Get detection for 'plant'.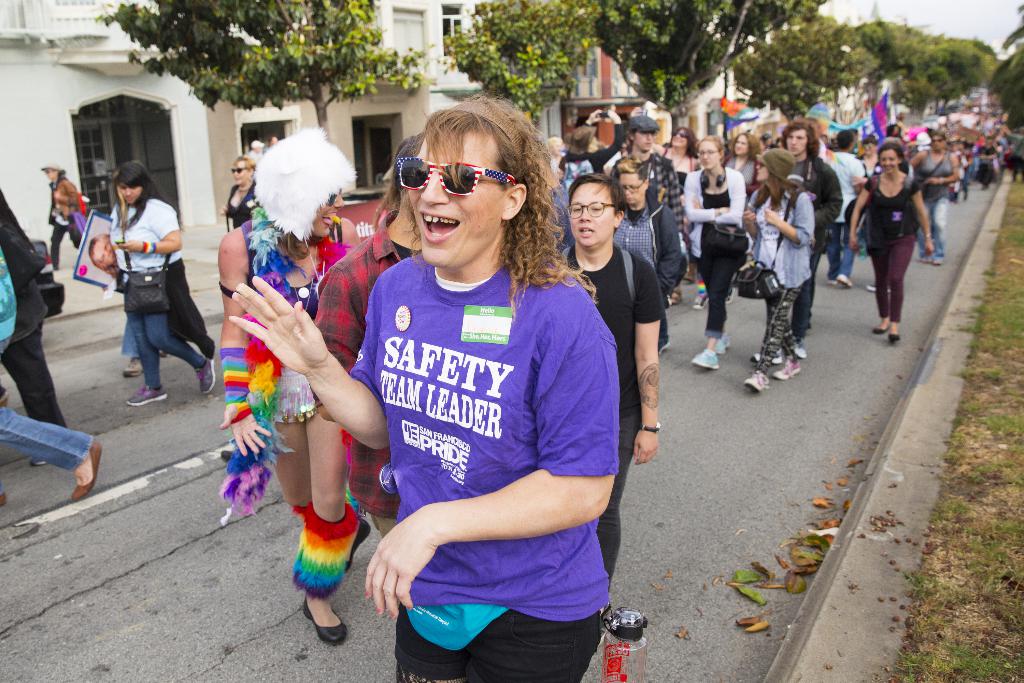
Detection: (895,165,1023,682).
